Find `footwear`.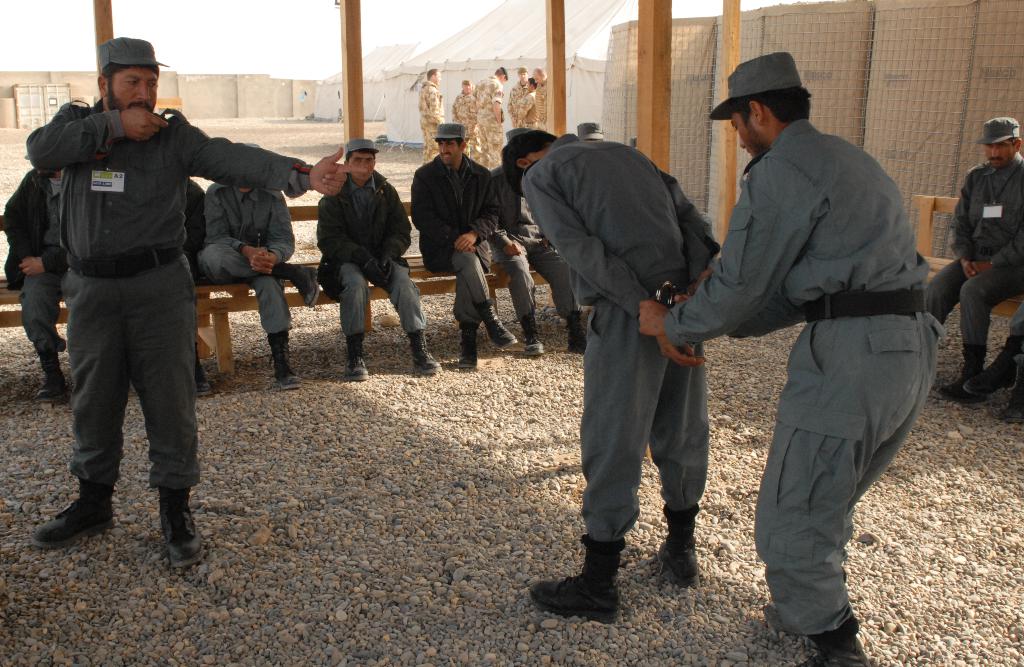
(29, 478, 115, 545).
